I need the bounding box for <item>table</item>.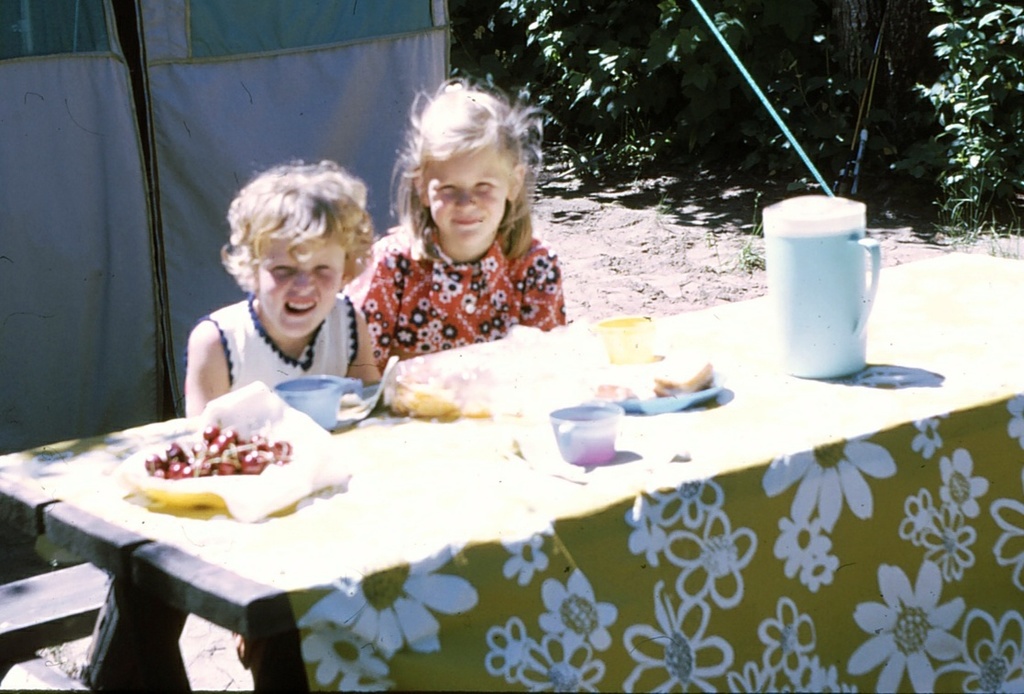
Here it is: 16,354,882,643.
